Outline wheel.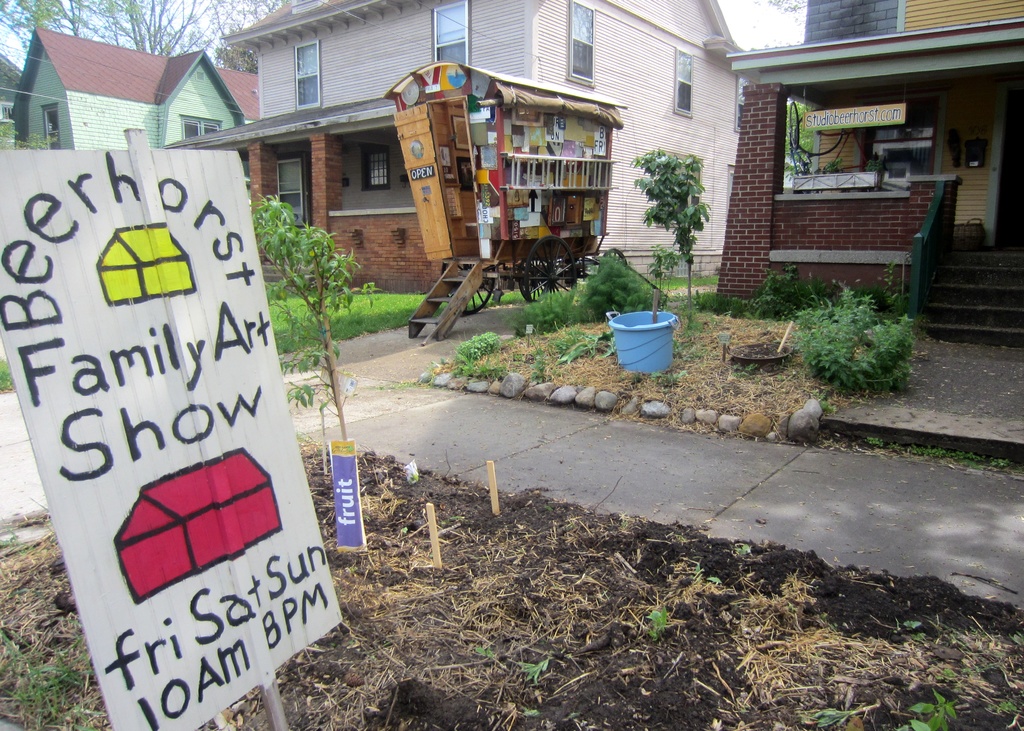
Outline: bbox(520, 232, 579, 304).
